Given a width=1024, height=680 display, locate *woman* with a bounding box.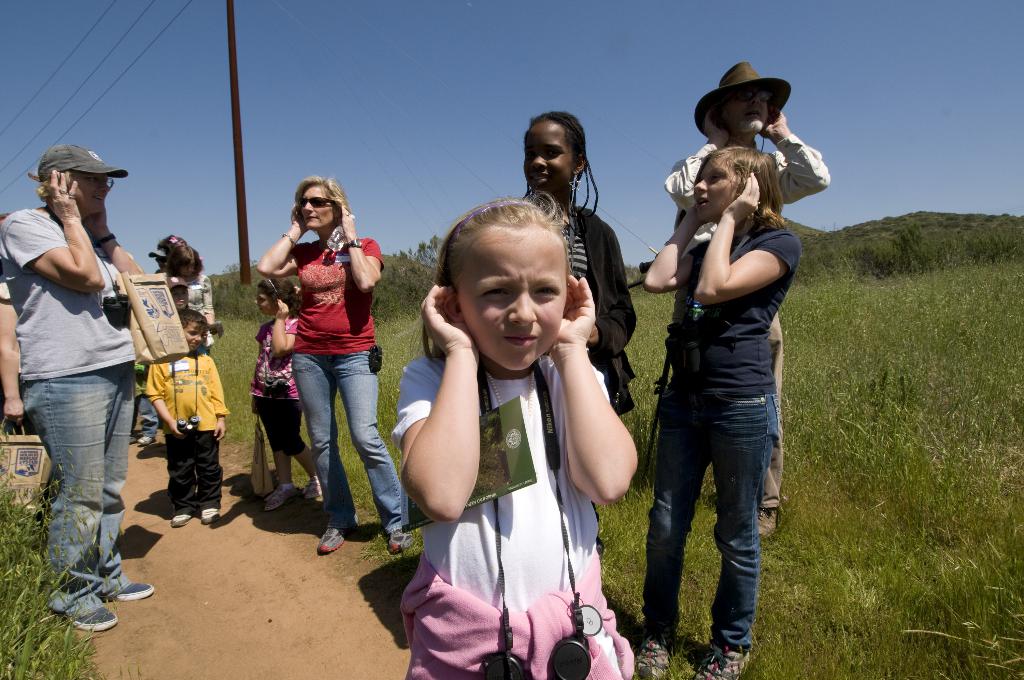
Located: box=[511, 108, 647, 417].
